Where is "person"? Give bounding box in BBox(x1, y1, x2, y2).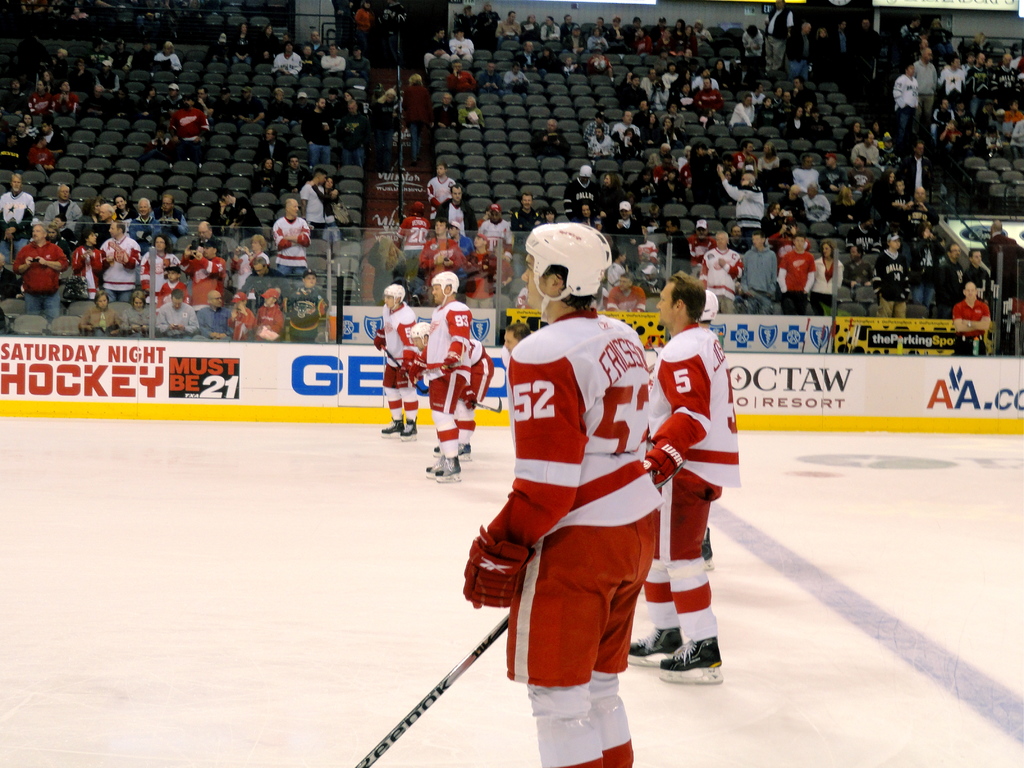
BBox(157, 294, 197, 342).
